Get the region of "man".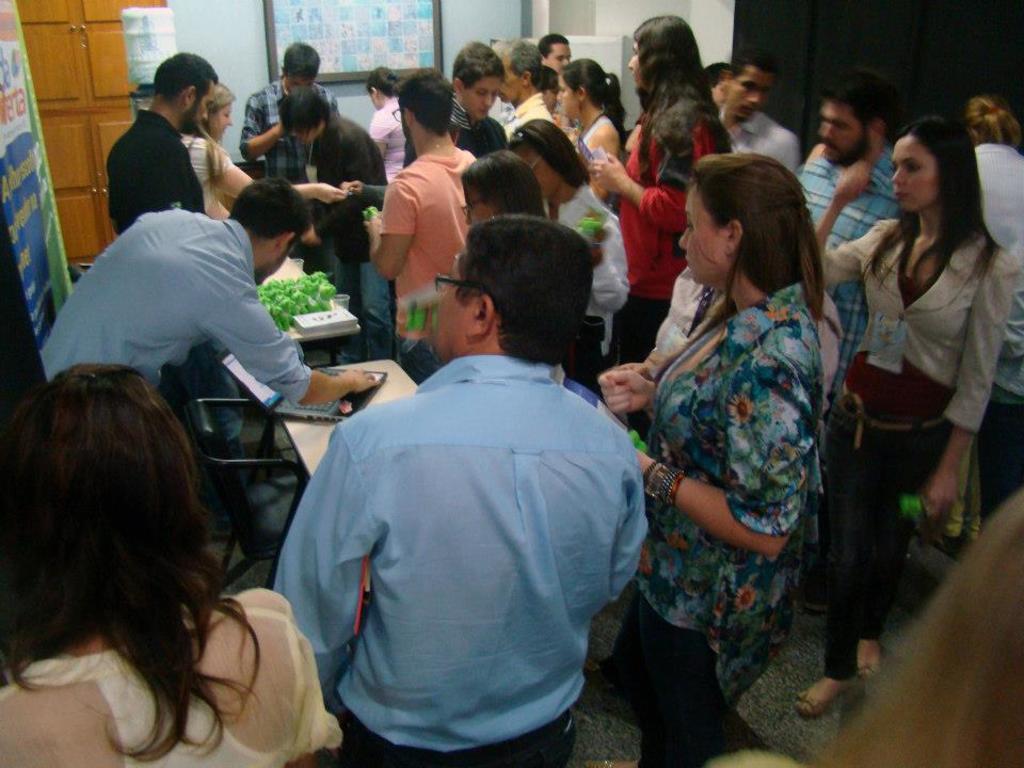
(x1=274, y1=208, x2=657, y2=752).
